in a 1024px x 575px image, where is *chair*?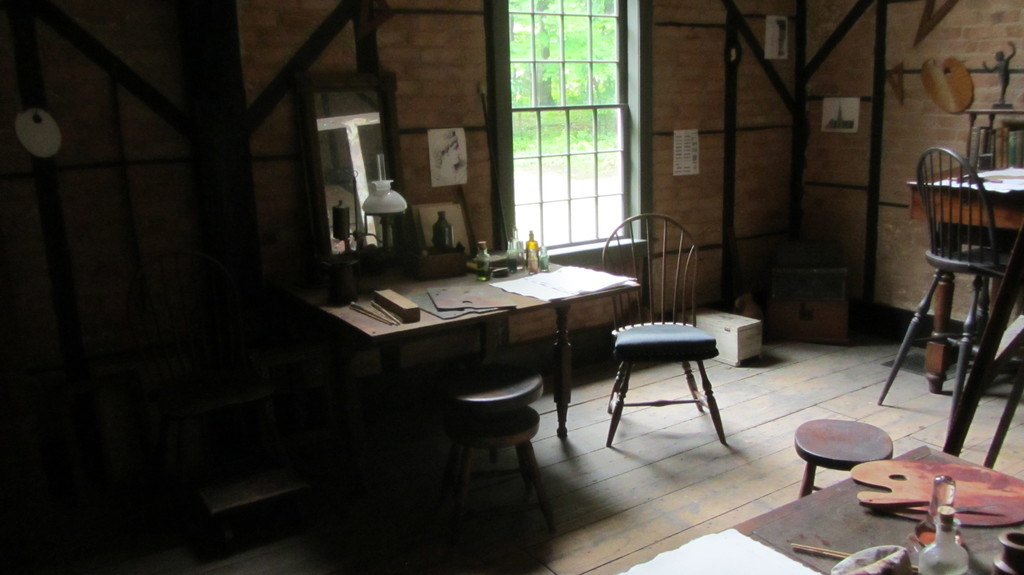
{"left": 874, "top": 145, "right": 1023, "bottom": 436}.
